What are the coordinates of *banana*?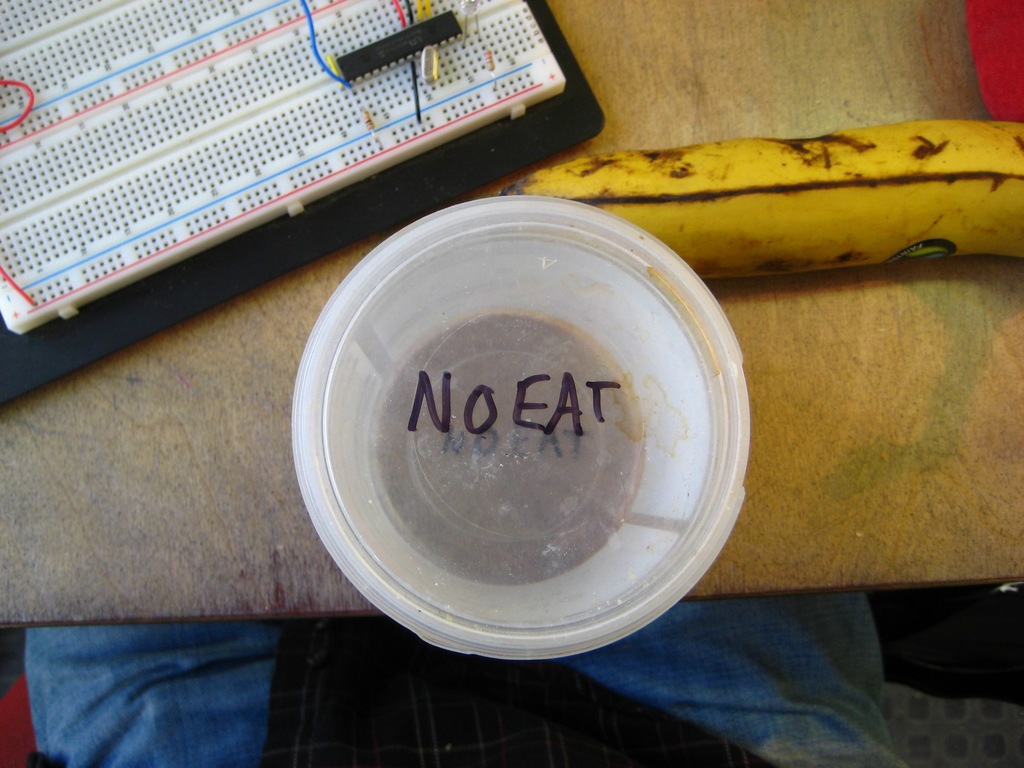
box=[522, 108, 1023, 287].
